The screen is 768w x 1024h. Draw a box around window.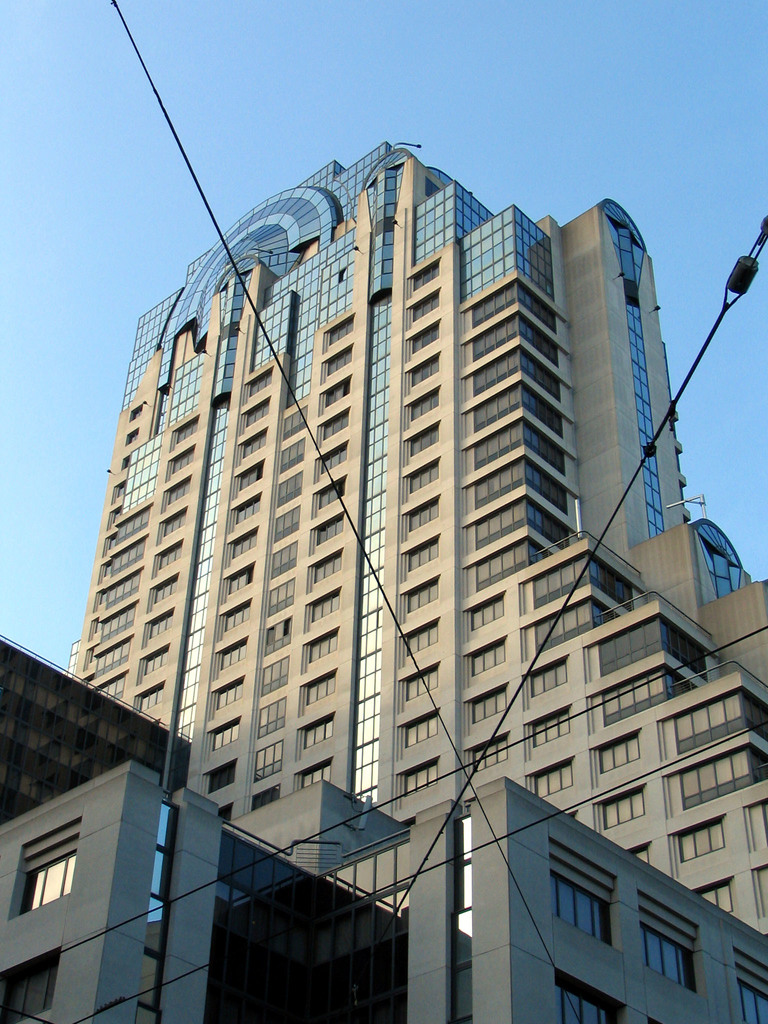
0, 953, 60, 1023.
